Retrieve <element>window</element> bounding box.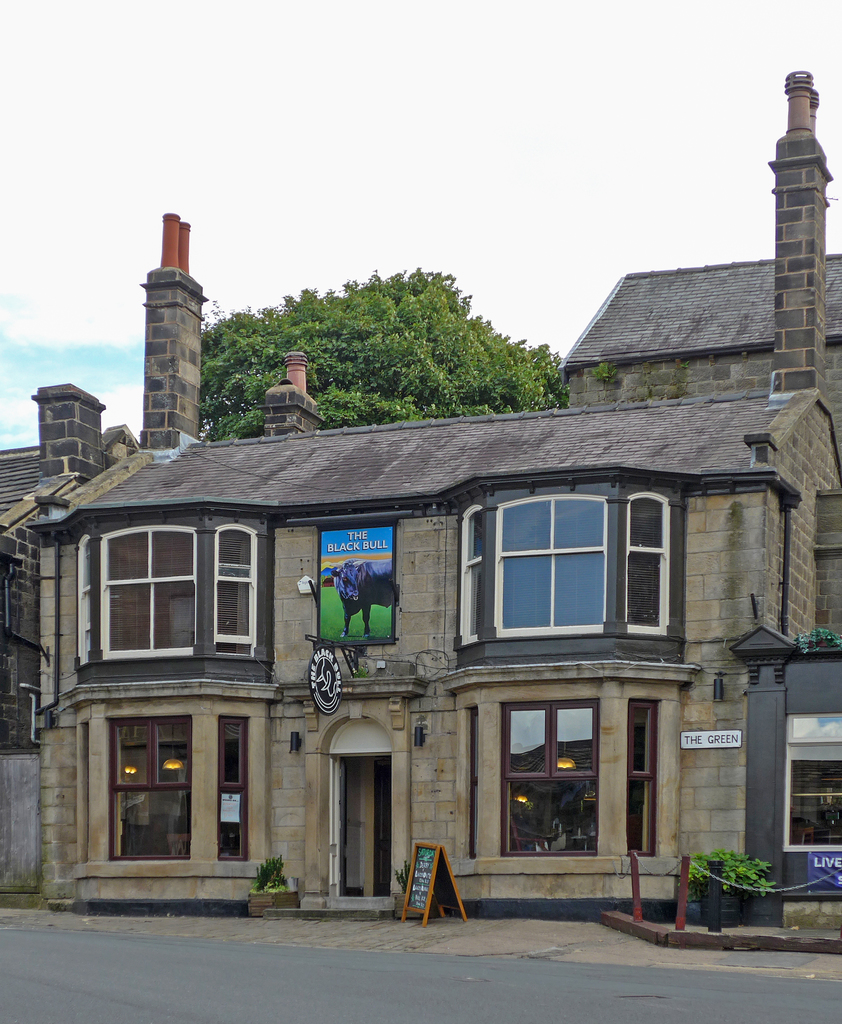
Bounding box: <region>512, 497, 607, 645</region>.
